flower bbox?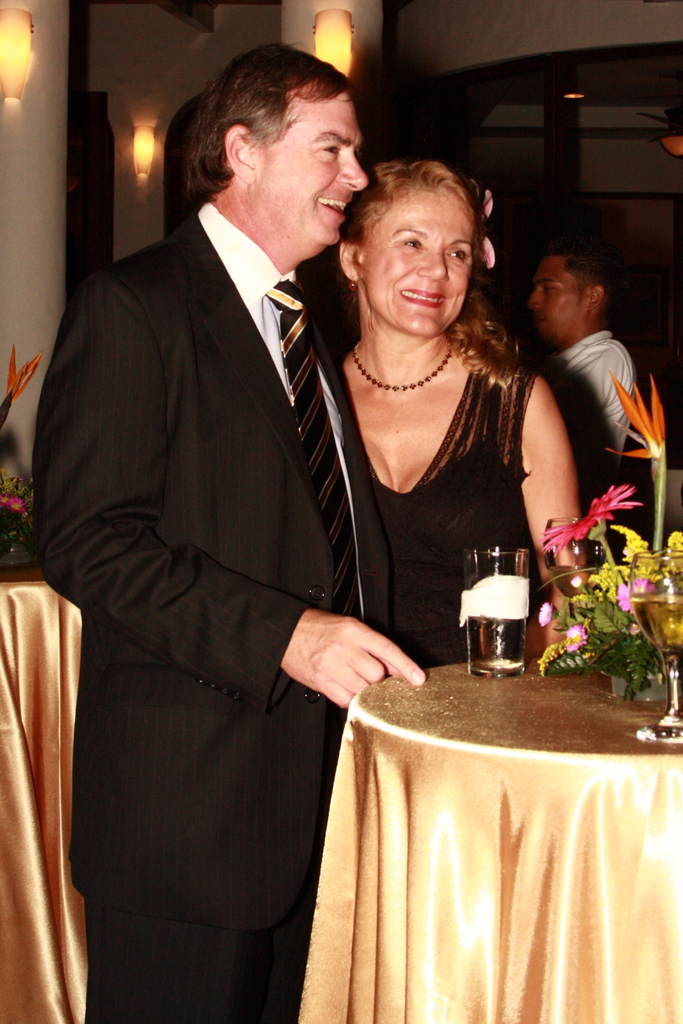
Rect(2, 344, 46, 401)
